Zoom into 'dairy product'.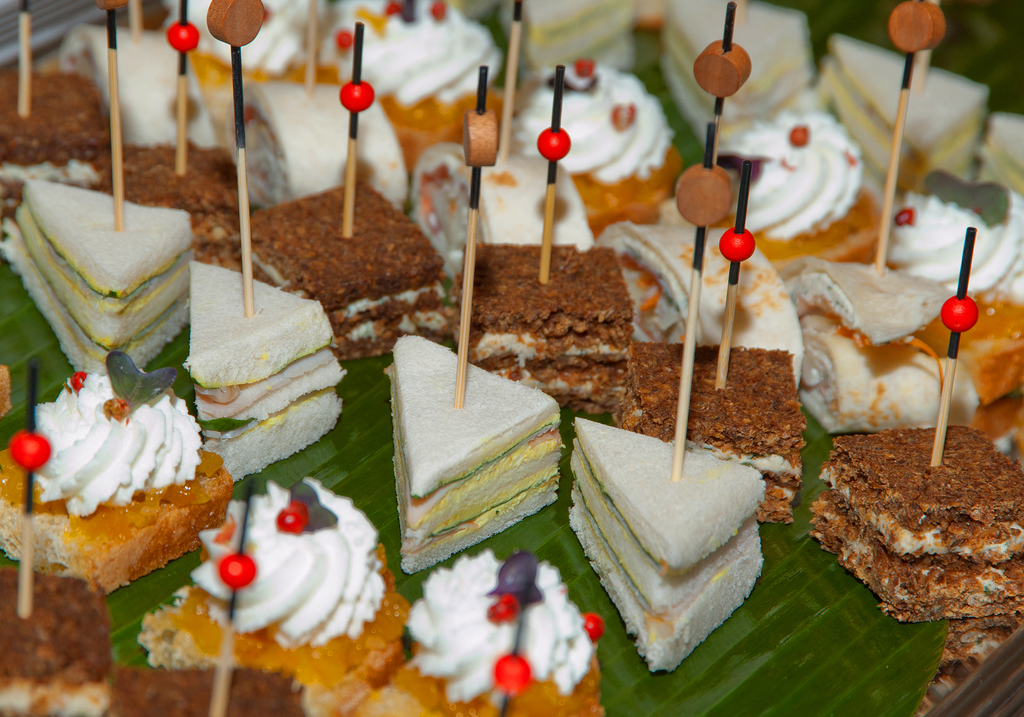
Zoom target: region(625, 229, 792, 431).
